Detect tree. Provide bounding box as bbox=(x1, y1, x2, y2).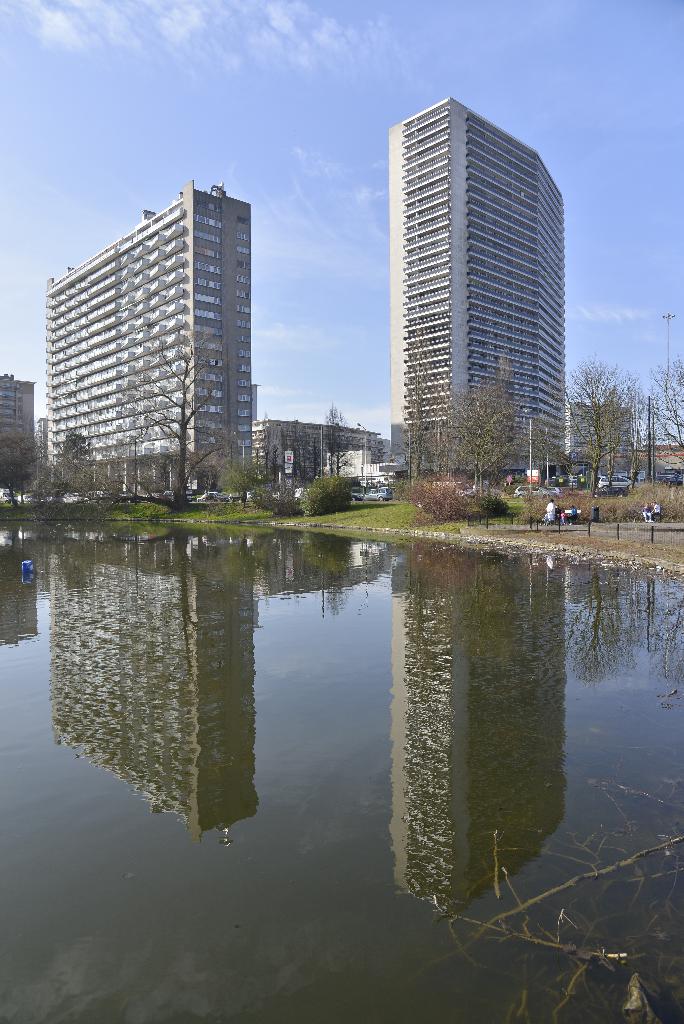
bbox=(631, 346, 683, 454).
